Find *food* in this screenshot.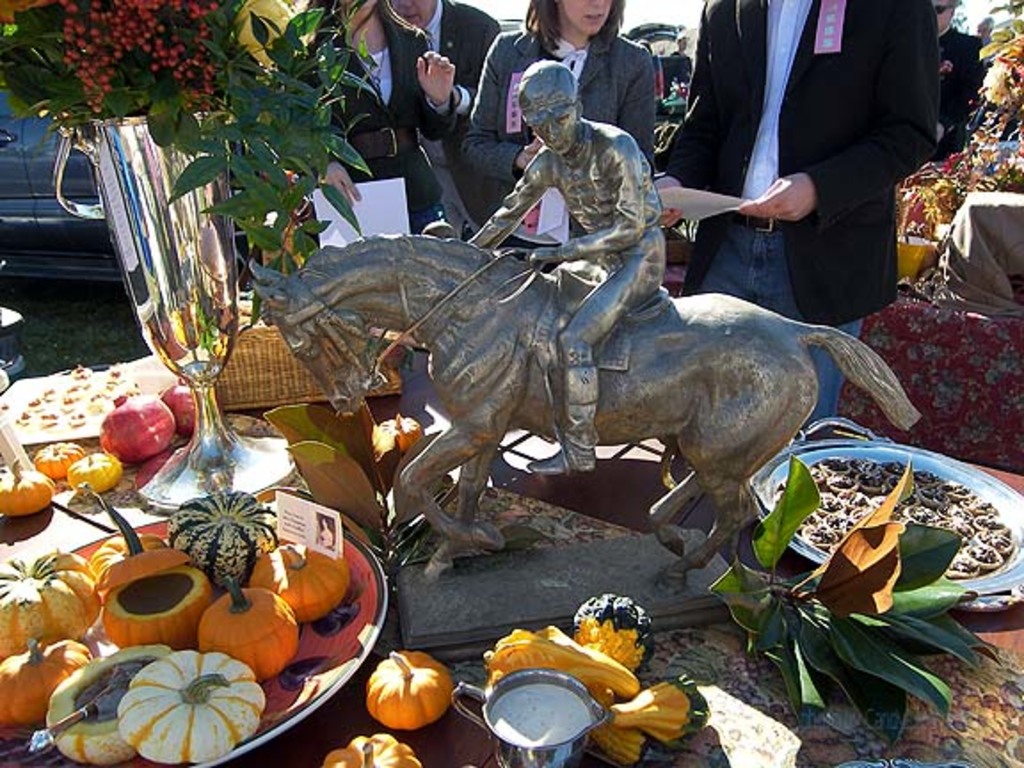
The bounding box for *food* is bbox=(28, 439, 87, 487).
